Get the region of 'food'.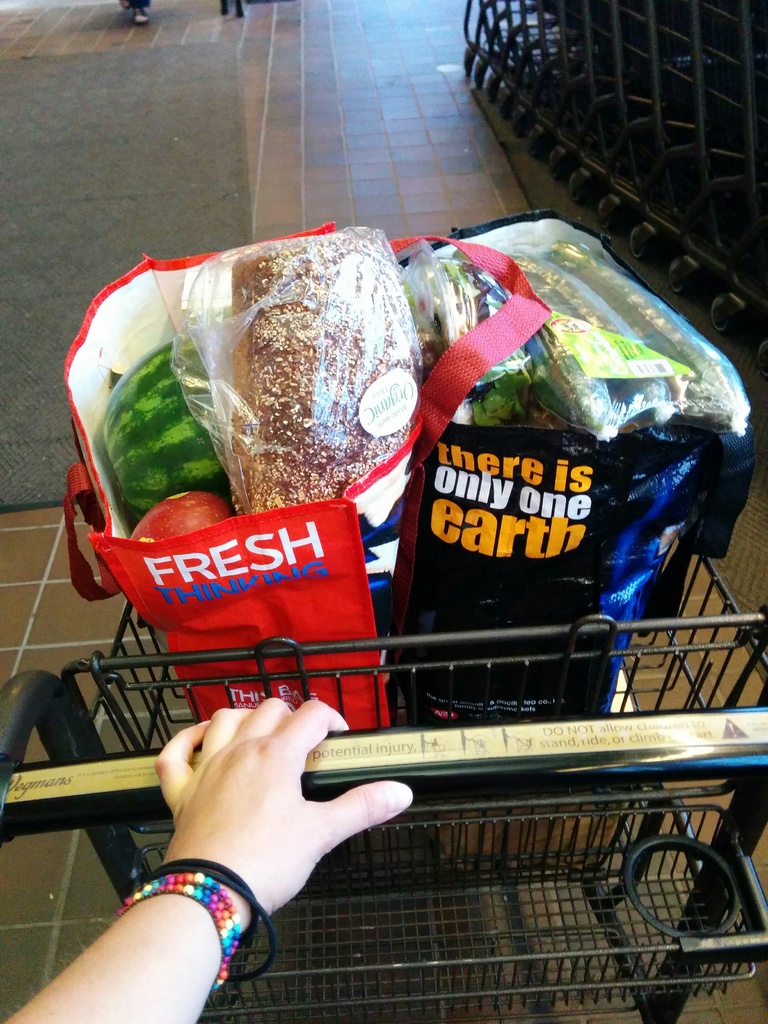
box=[118, 250, 429, 520].
